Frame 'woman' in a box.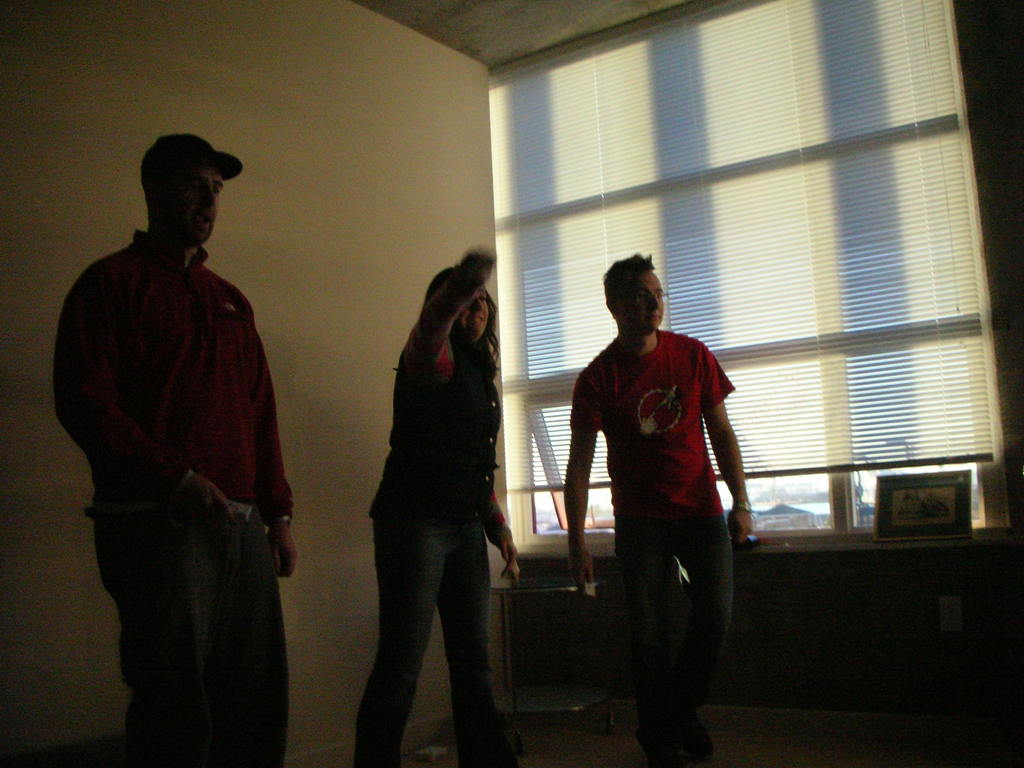
(x1=352, y1=248, x2=518, y2=767).
